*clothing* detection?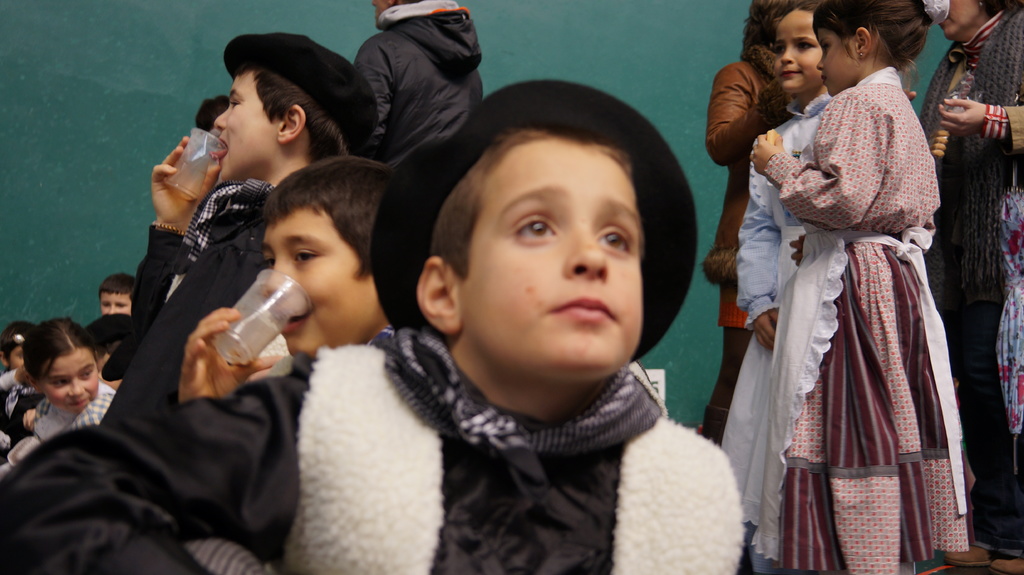
box=[109, 184, 276, 429]
